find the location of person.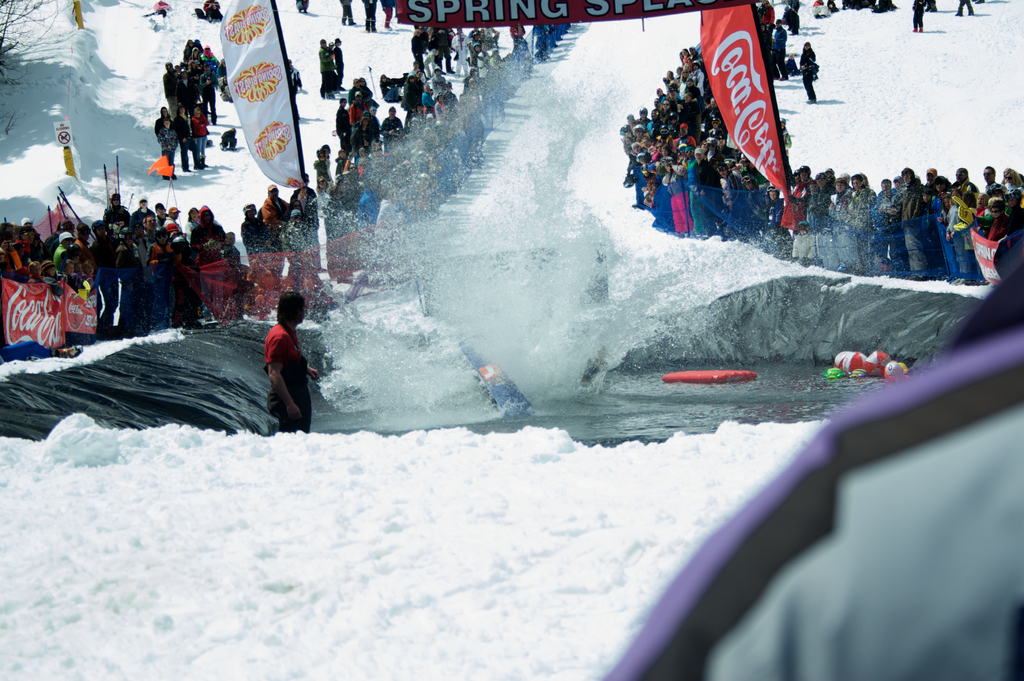
Location: 638,135,655,152.
